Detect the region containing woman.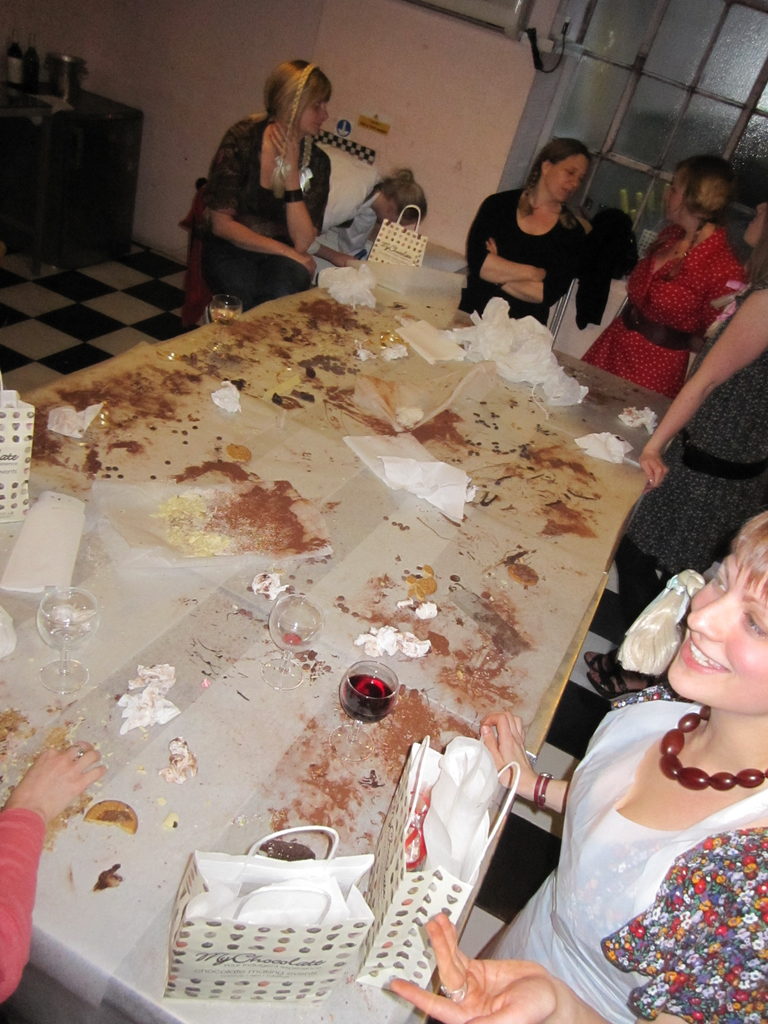
{"left": 187, "top": 61, "right": 355, "bottom": 306}.
